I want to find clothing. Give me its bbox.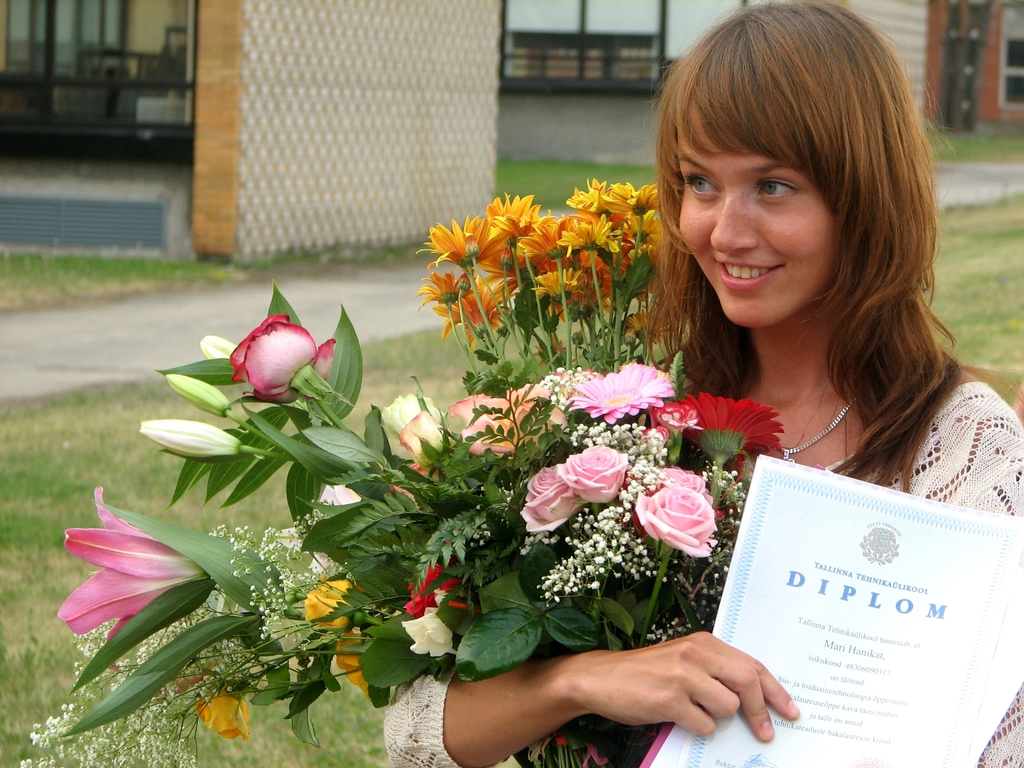
box=[387, 385, 1023, 767].
